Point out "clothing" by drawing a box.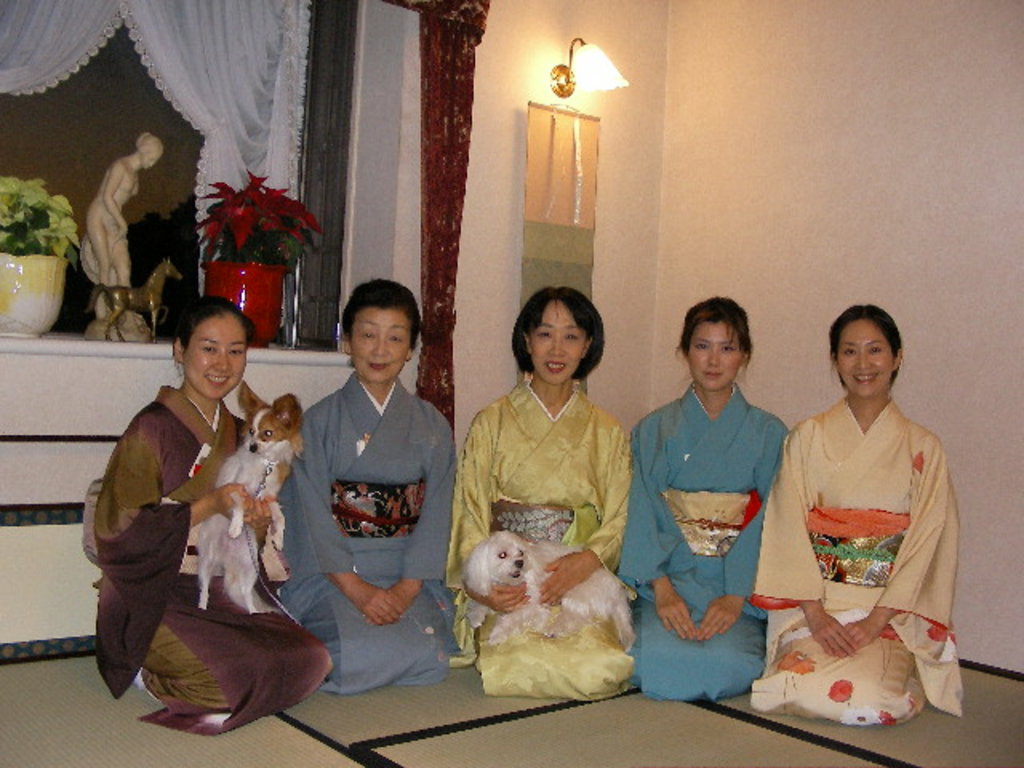
rect(746, 354, 946, 739).
